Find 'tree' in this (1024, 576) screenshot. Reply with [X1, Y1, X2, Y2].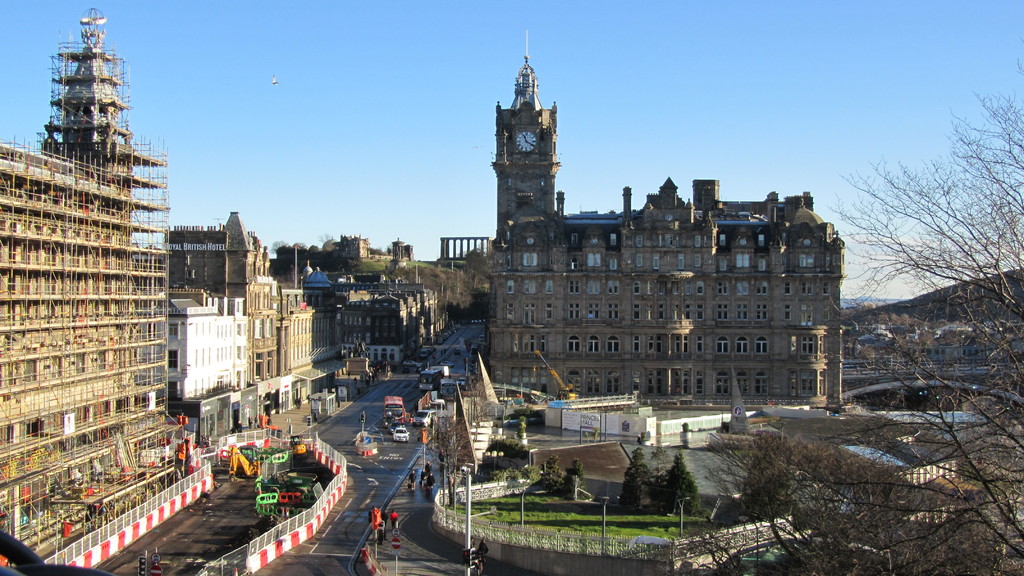
[614, 444, 658, 516].
